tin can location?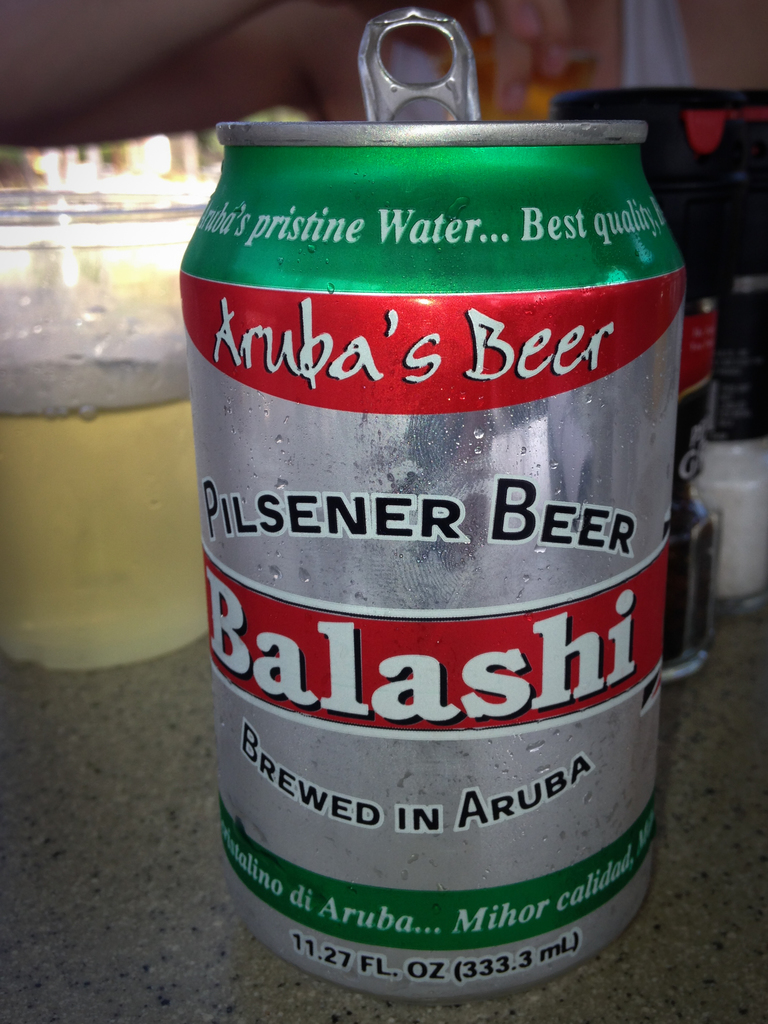
bbox=[170, 3, 689, 1010]
